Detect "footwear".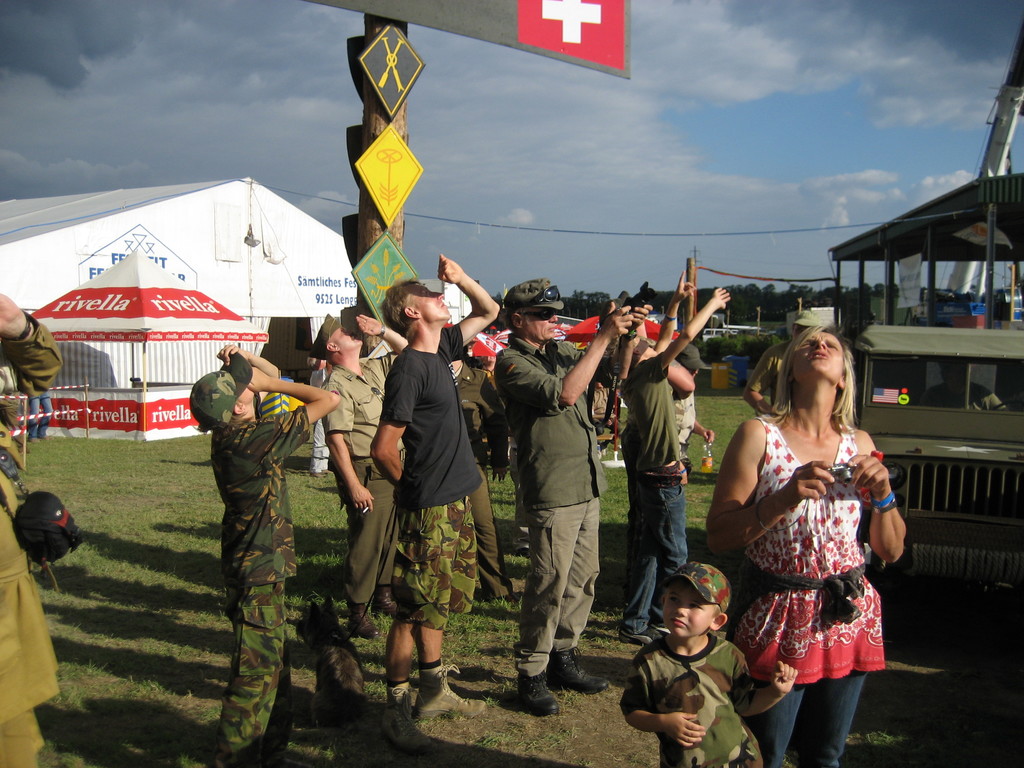
Detected at crop(313, 471, 329, 479).
